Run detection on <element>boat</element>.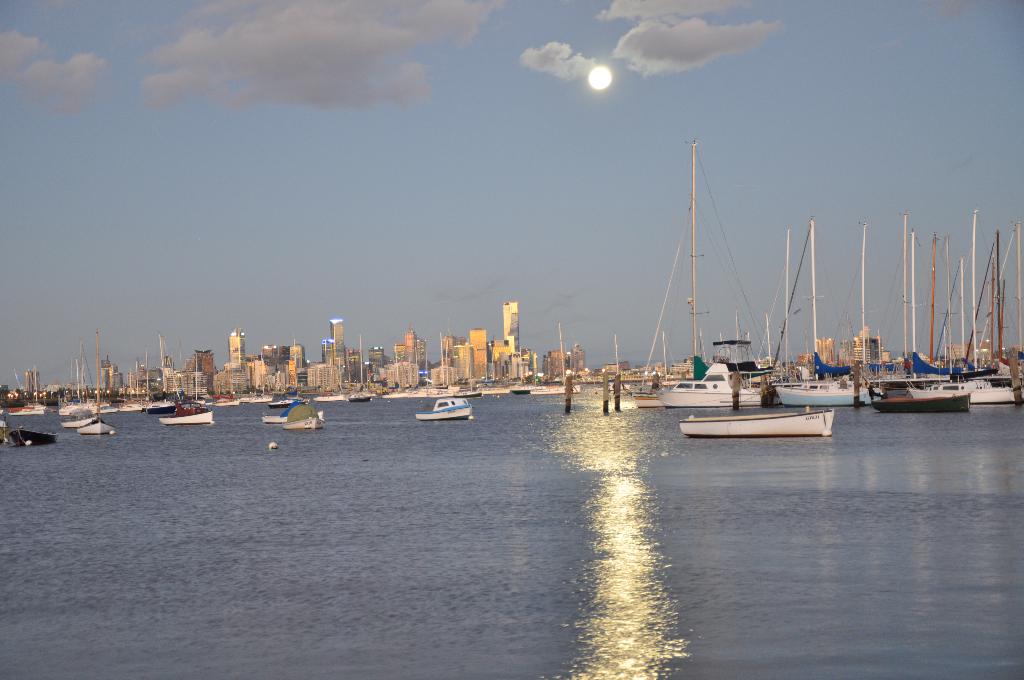
Result: 474:341:515:393.
